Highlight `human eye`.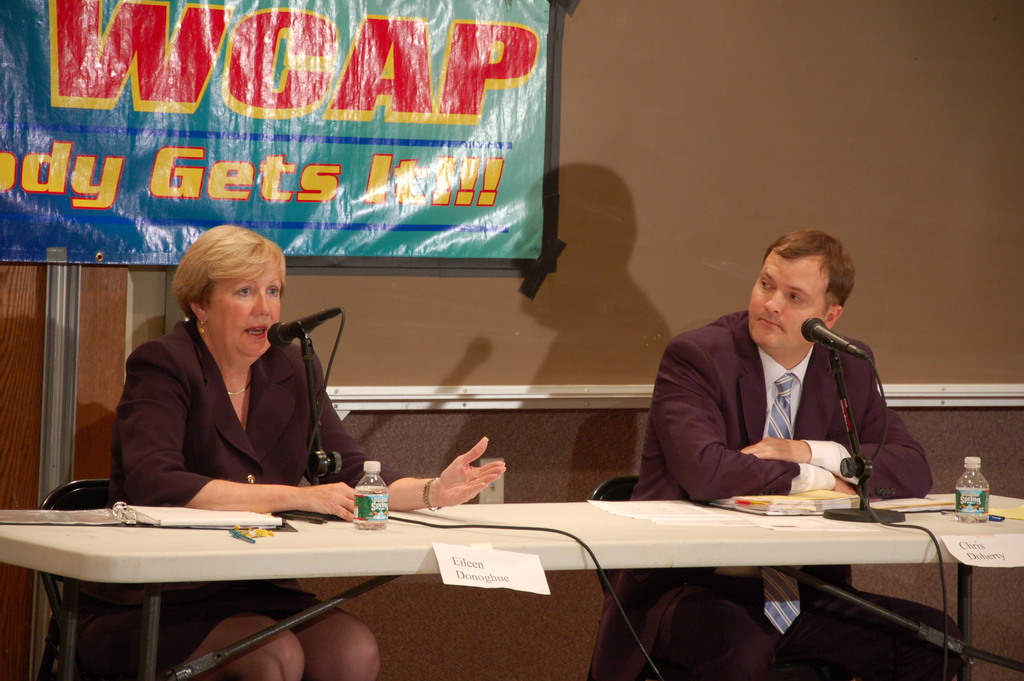
Highlighted region: pyautogui.locateOnScreen(755, 277, 775, 289).
